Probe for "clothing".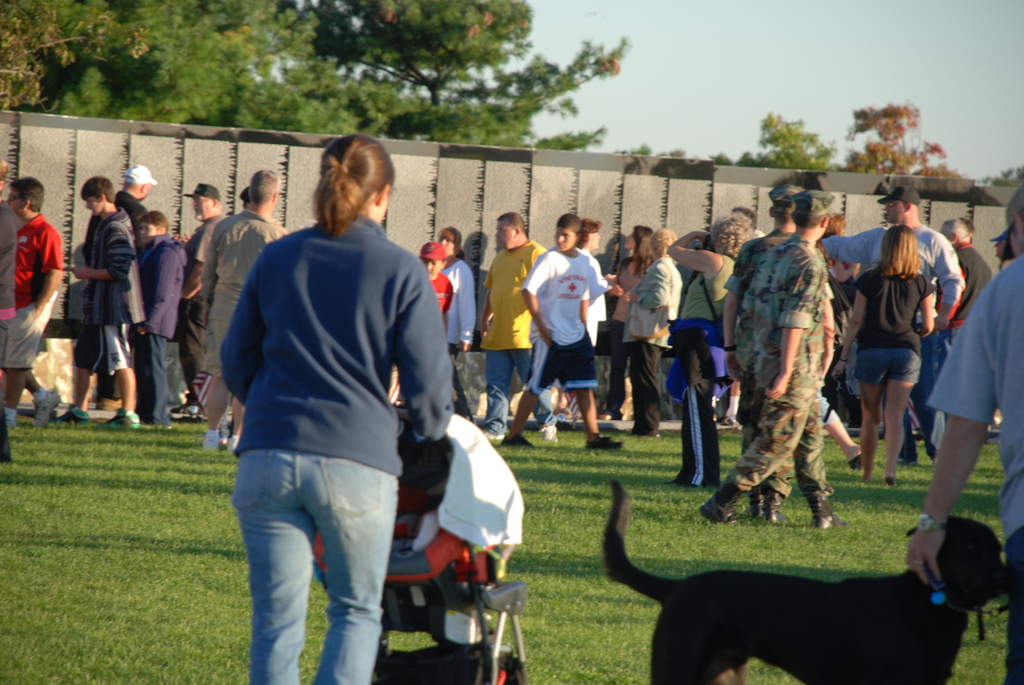
Probe result: locate(172, 210, 217, 390).
